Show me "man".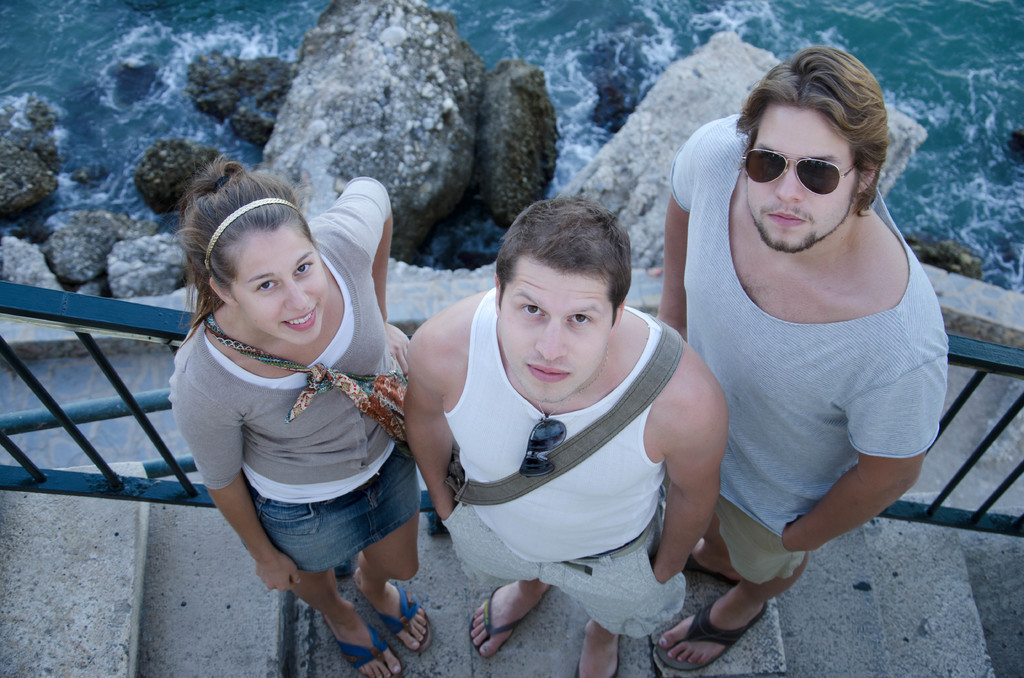
"man" is here: 394/197/737/652.
